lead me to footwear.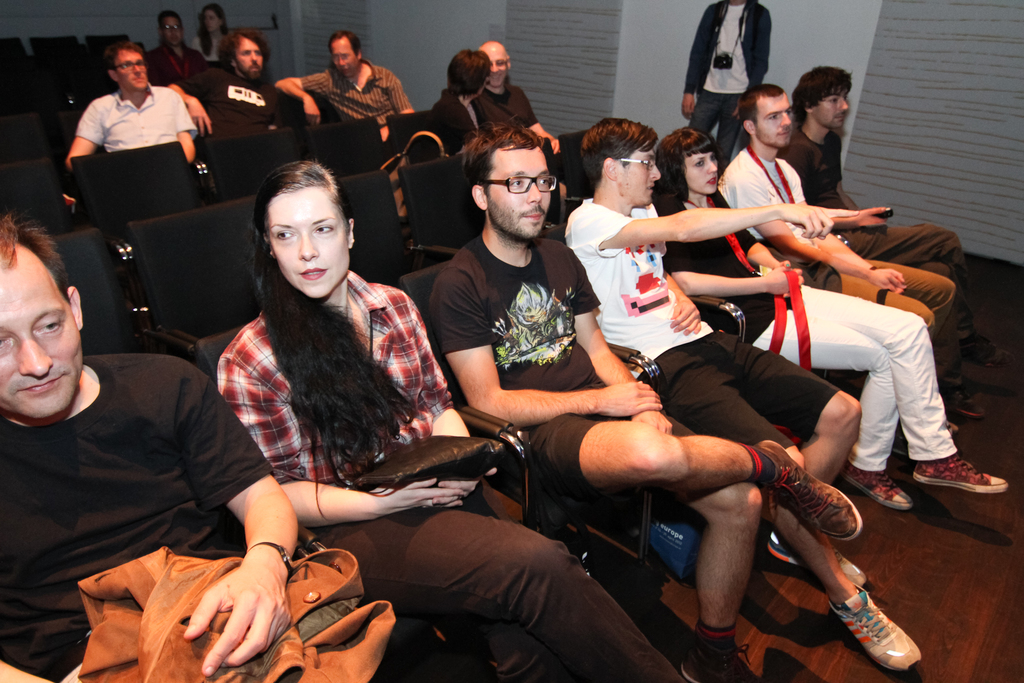
Lead to crop(906, 451, 1009, 488).
